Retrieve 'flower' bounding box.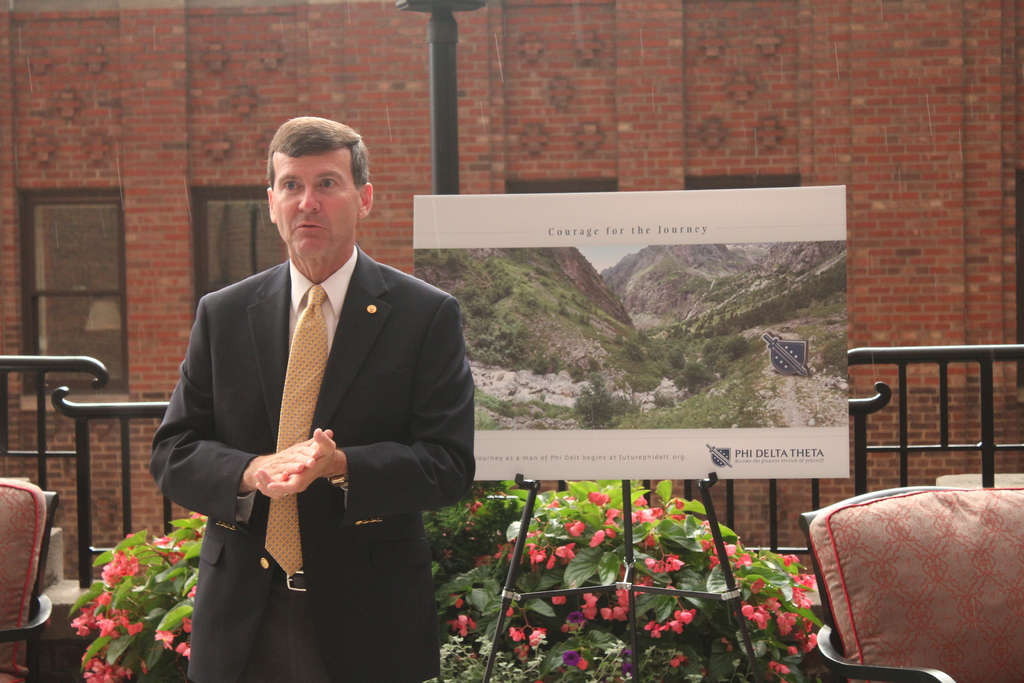
Bounding box: bbox=[557, 540, 570, 565].
